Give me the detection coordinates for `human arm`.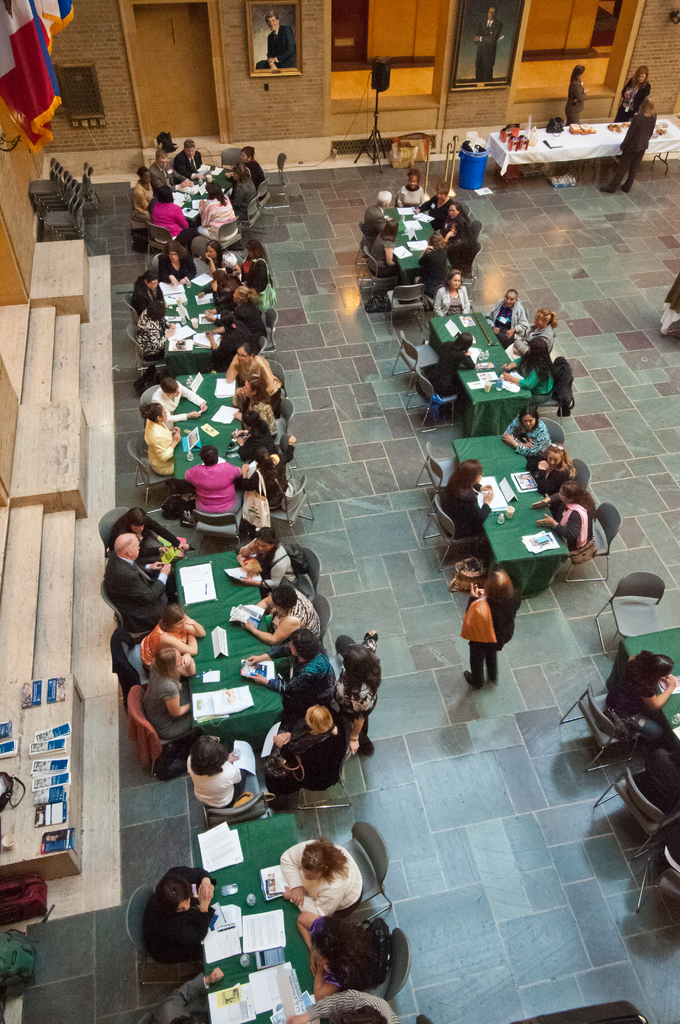
(231,403,270,426).
